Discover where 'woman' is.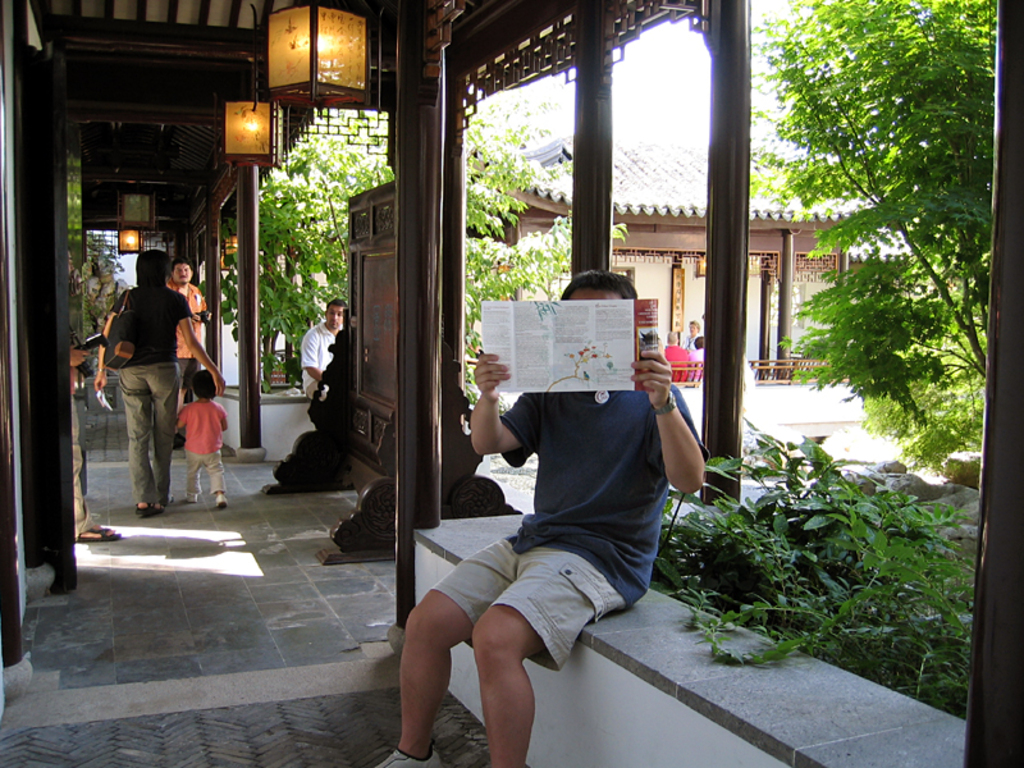
Discovered at [left=672, top=319, right=703, bottom=361].
